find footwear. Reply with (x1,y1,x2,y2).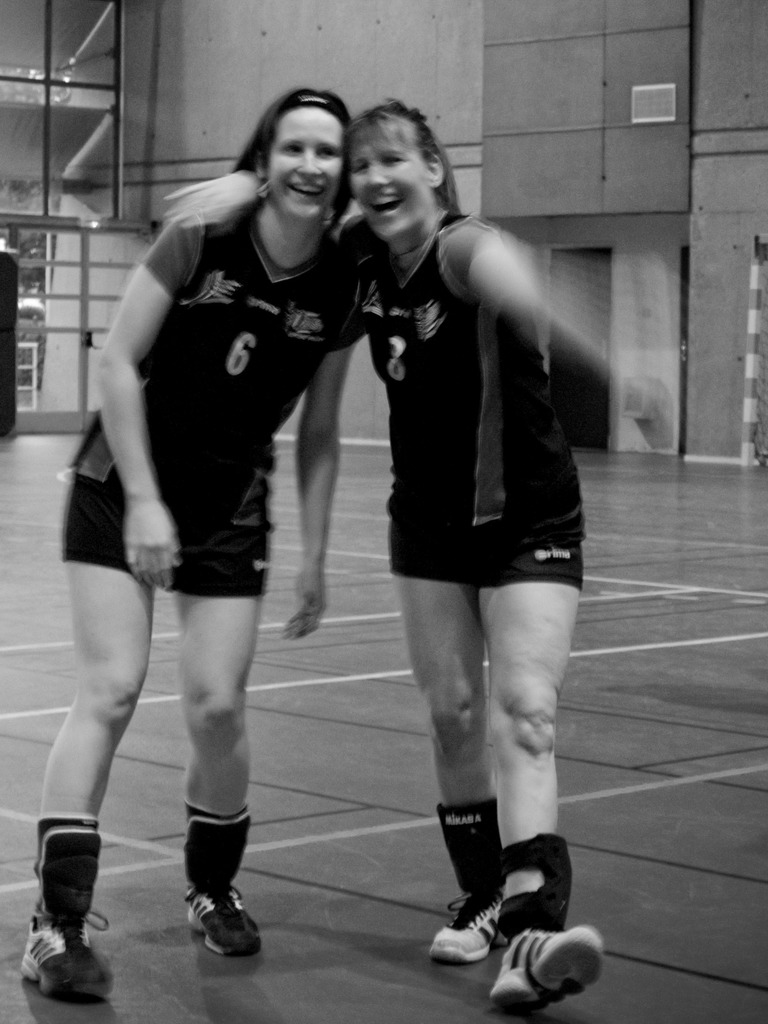
(17,899,109,1004).
